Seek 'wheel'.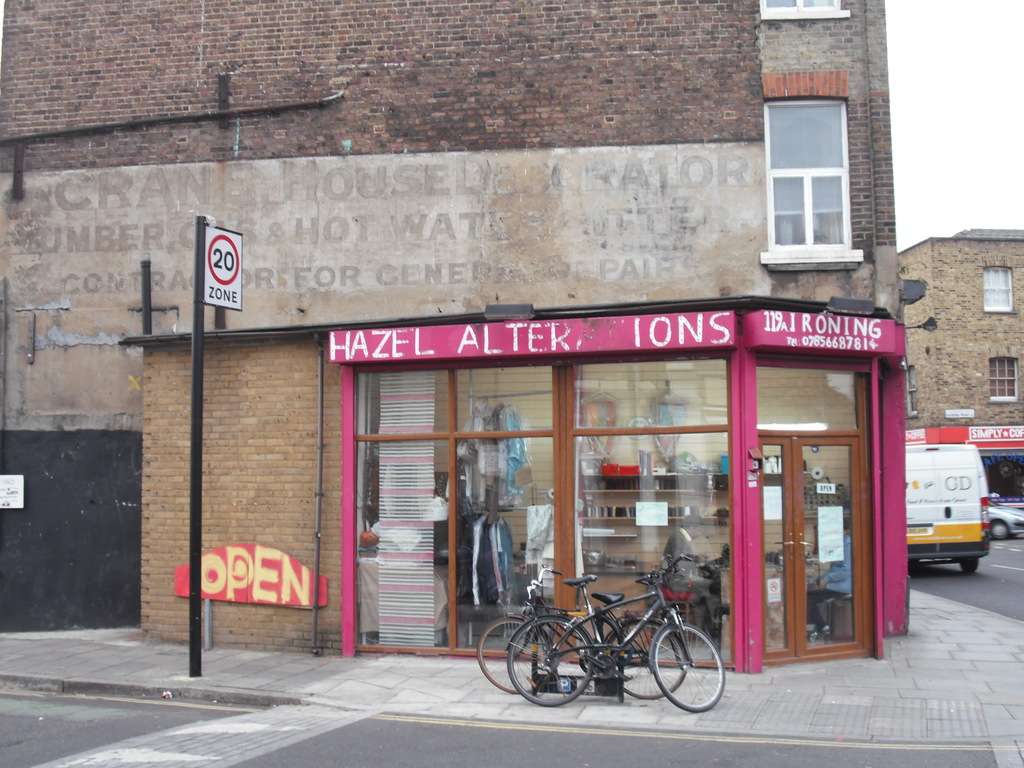
detection(591, 617, 680, 693).
